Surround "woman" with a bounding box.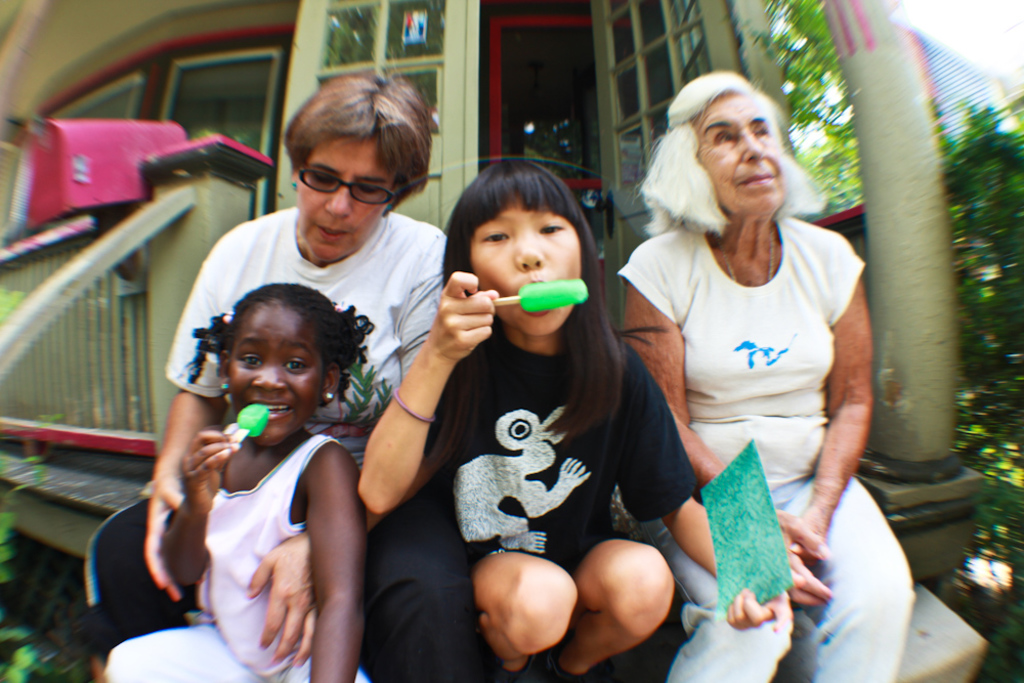
l=618, t=78, r=897, b=631.
